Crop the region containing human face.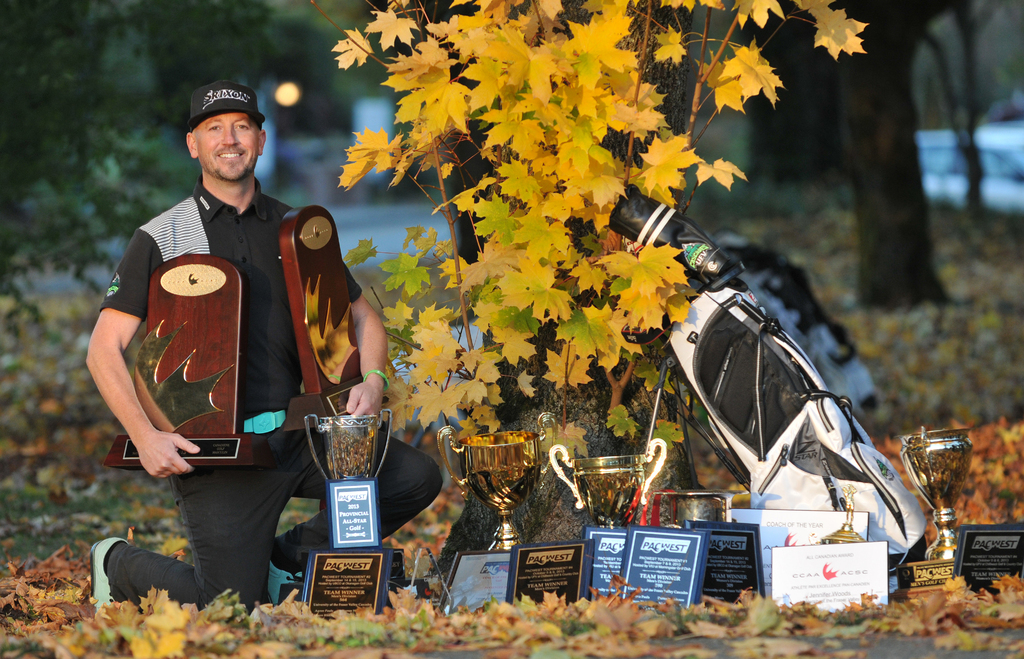
Crop region: (x1=193, y1=109, x2=261, y2=183).
